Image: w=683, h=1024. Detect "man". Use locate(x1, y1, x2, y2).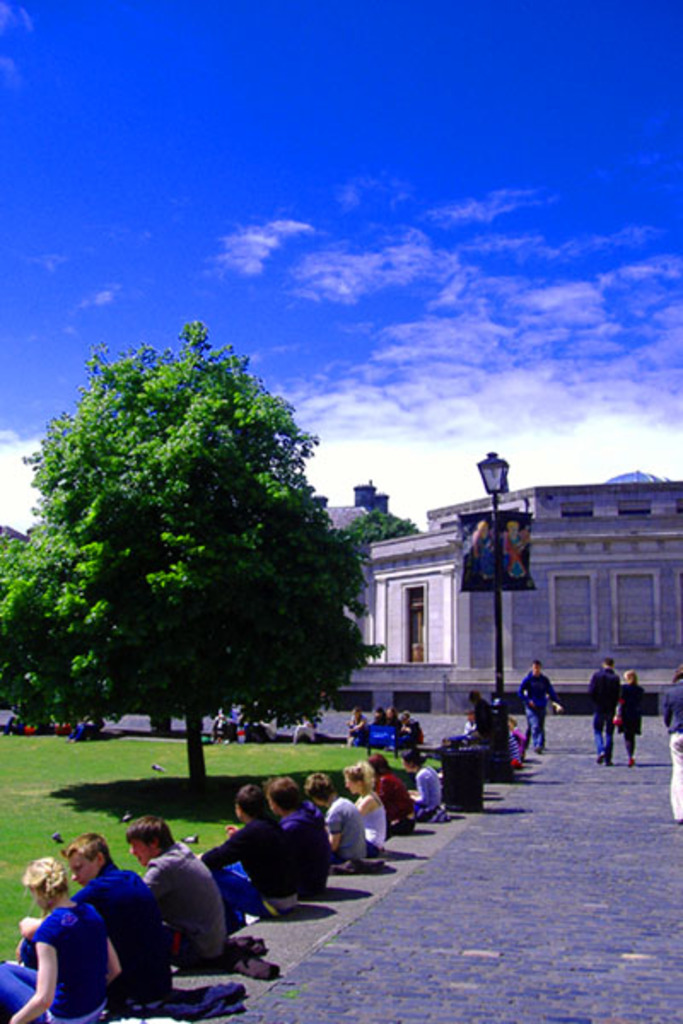
locate(121, 814, 225, 971).
